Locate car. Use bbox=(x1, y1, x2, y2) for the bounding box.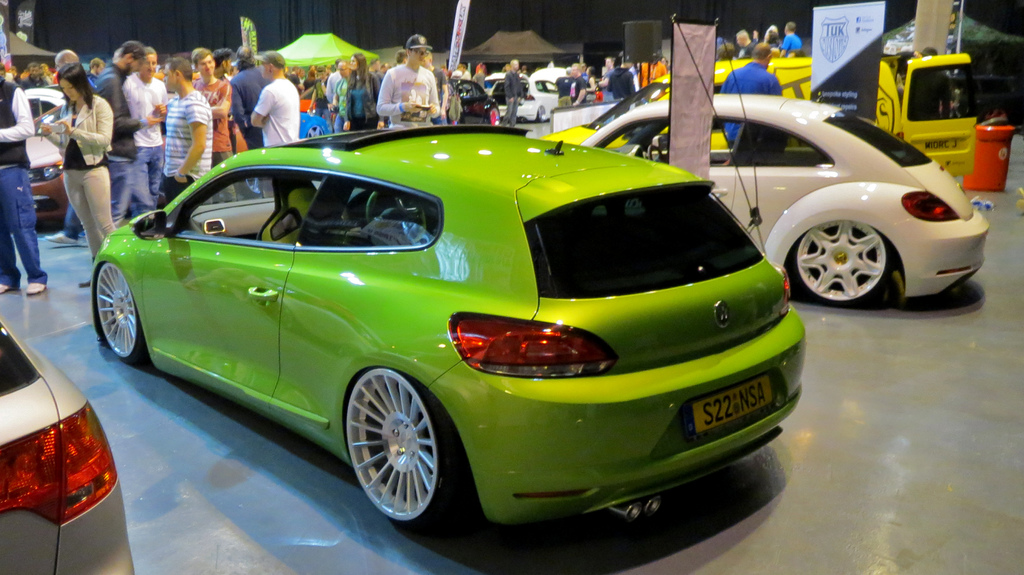
bbox=(0, 310, 137, 574).
